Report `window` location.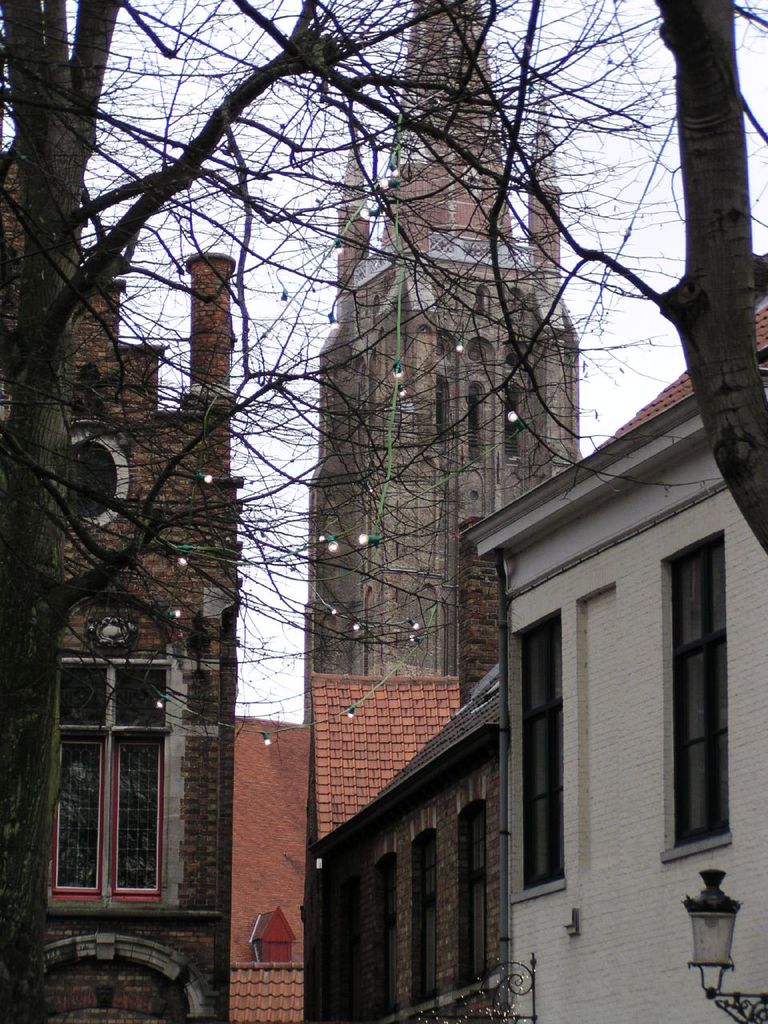
Report: left=338, top=858, right=361, bottom=1023.
